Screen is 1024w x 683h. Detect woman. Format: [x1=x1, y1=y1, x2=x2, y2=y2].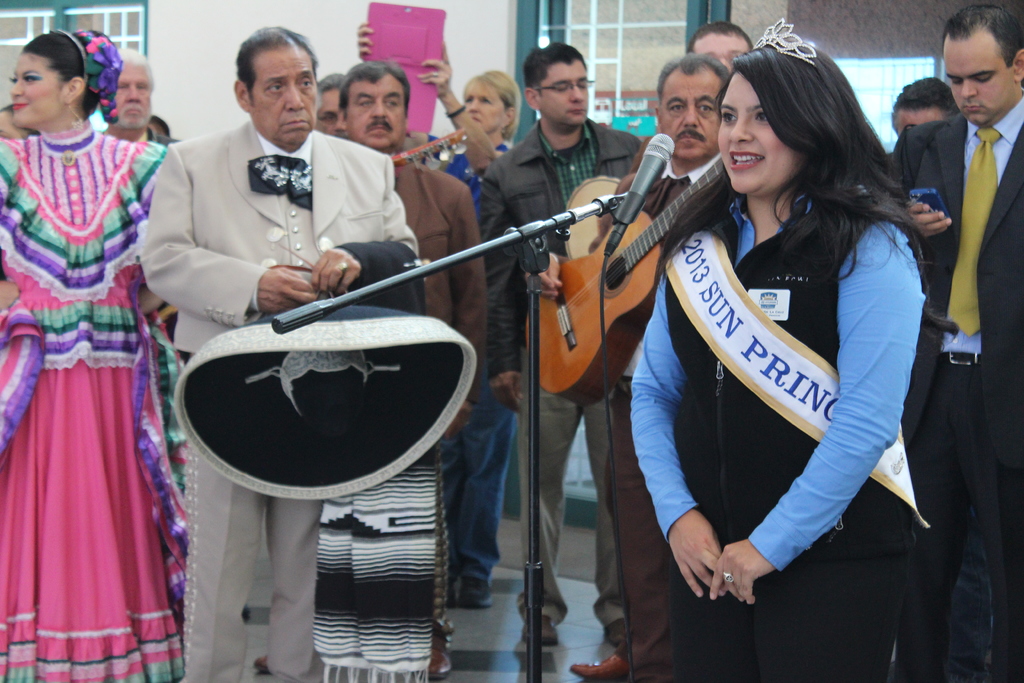
[x1=354, y1=21, x2=525, y2=618].
